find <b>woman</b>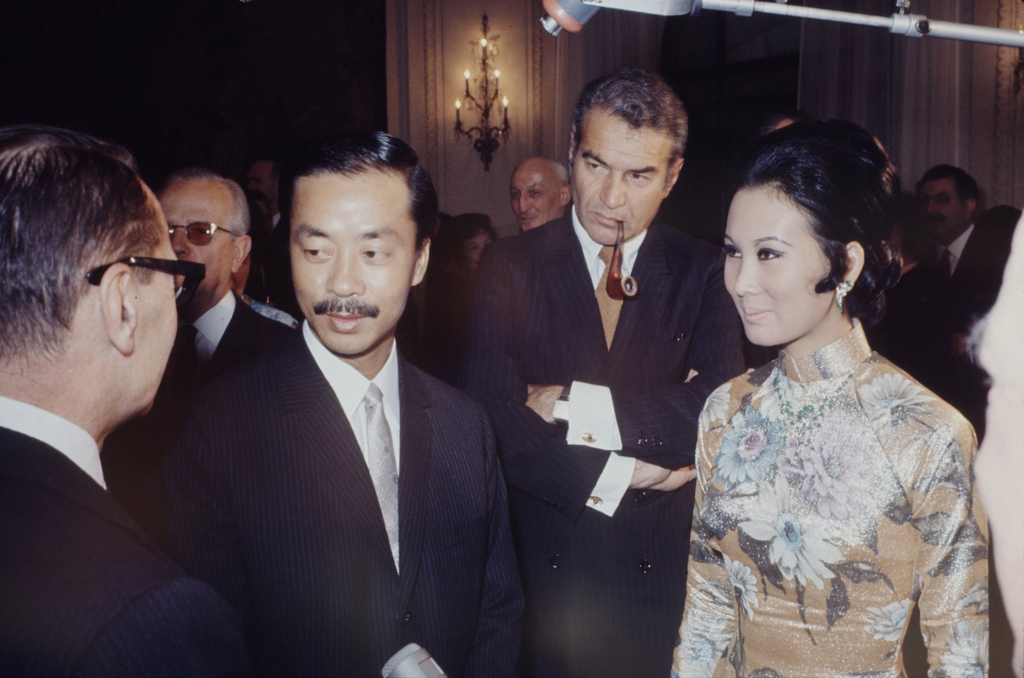
662 125 990 677
